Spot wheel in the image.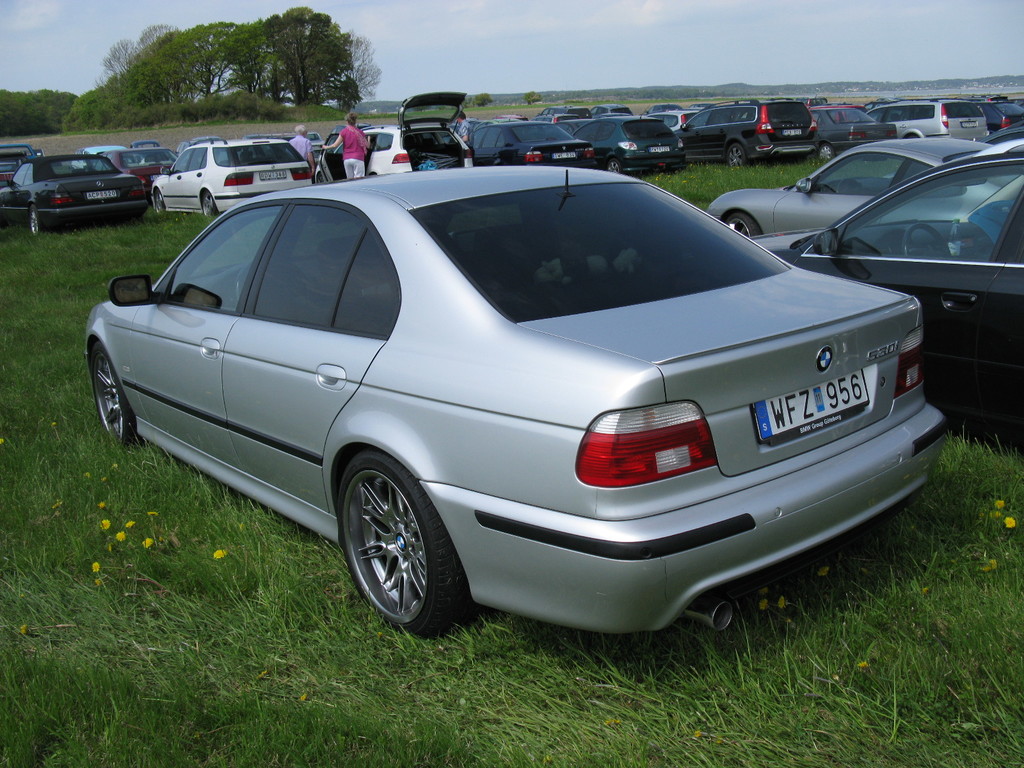
wheel found at <bbox>92, 344, 134, 442</bbox>.
